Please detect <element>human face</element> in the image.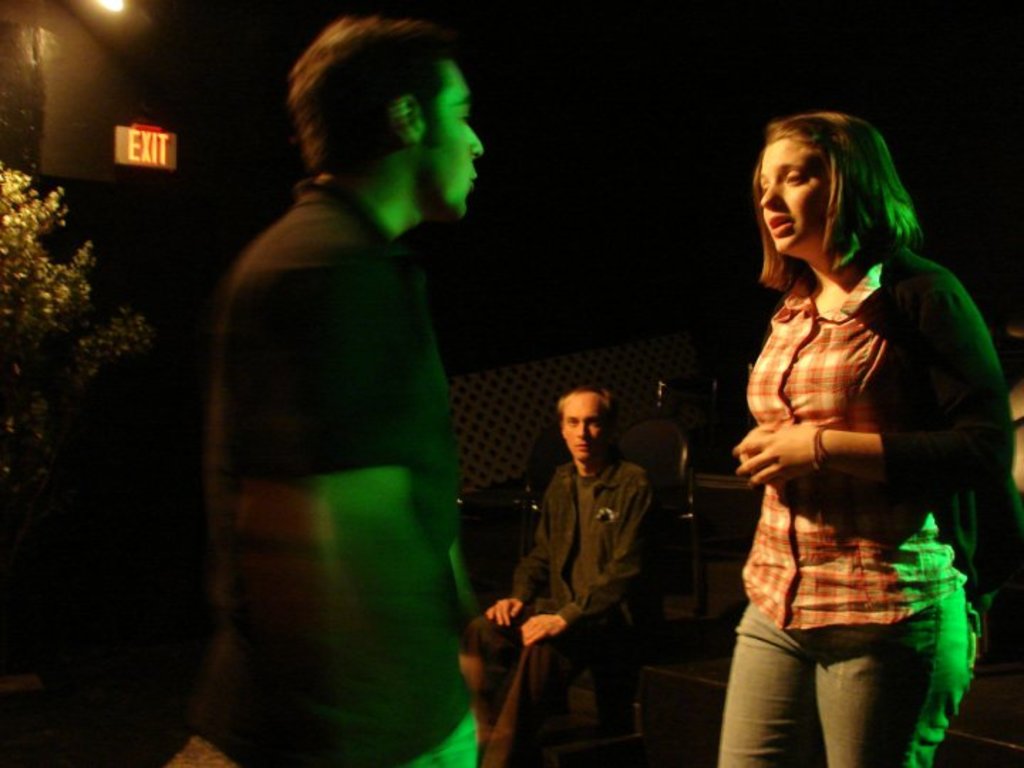
(x1=560, y1=390, x2=609, y2=462).
